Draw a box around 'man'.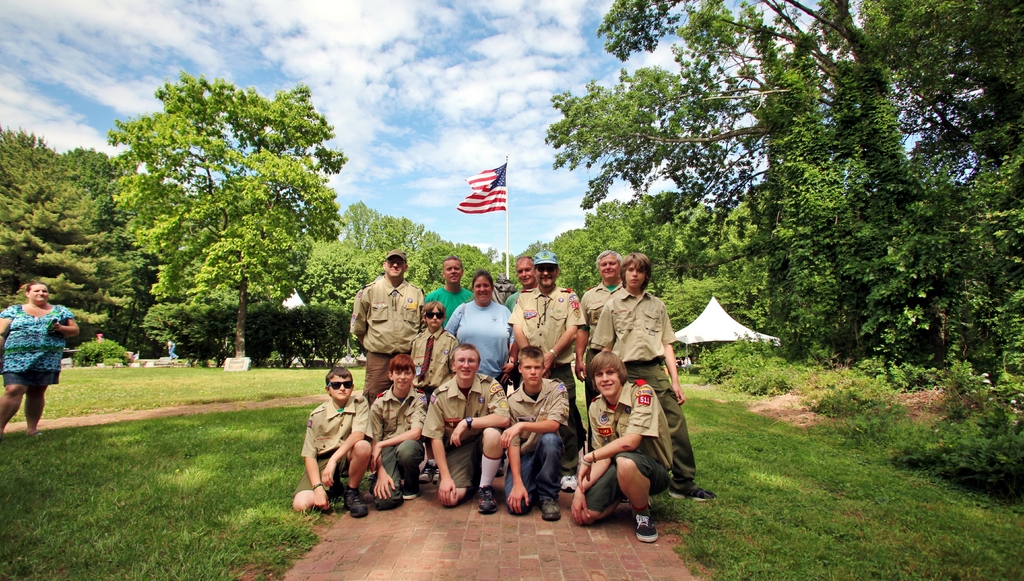
{"x1": 423, "y1": 335, "x2": 521, "y2": 503}.
